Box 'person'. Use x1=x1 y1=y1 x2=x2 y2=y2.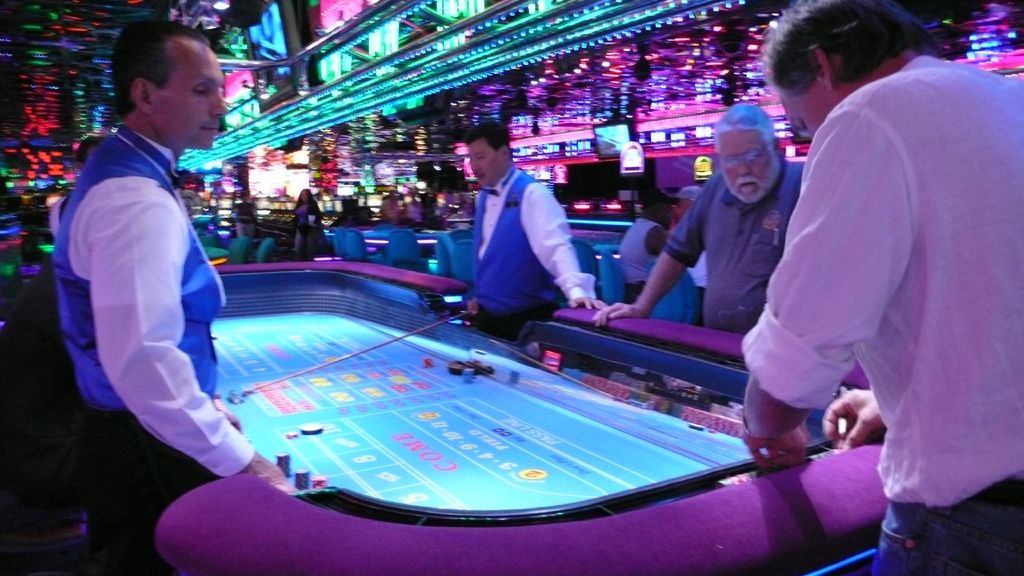
x1=459 y1=110 x2=613 y2=346.
